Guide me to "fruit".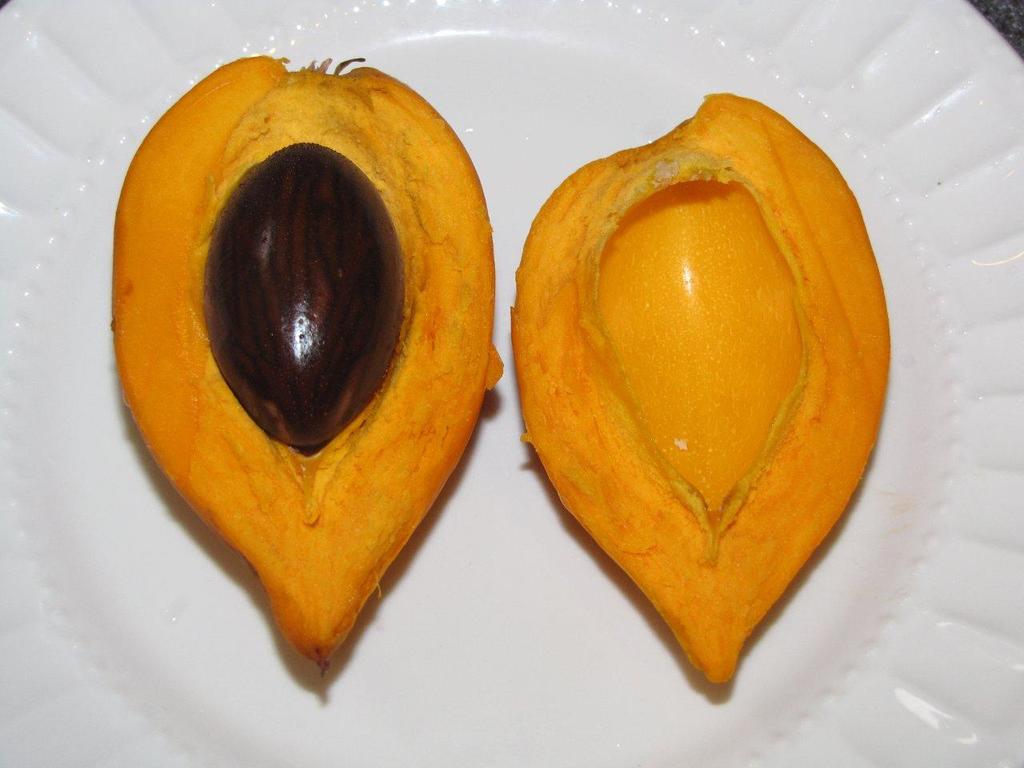
Guidance: pyautogui.locateOnScreen(100, 106, 503, 619).
